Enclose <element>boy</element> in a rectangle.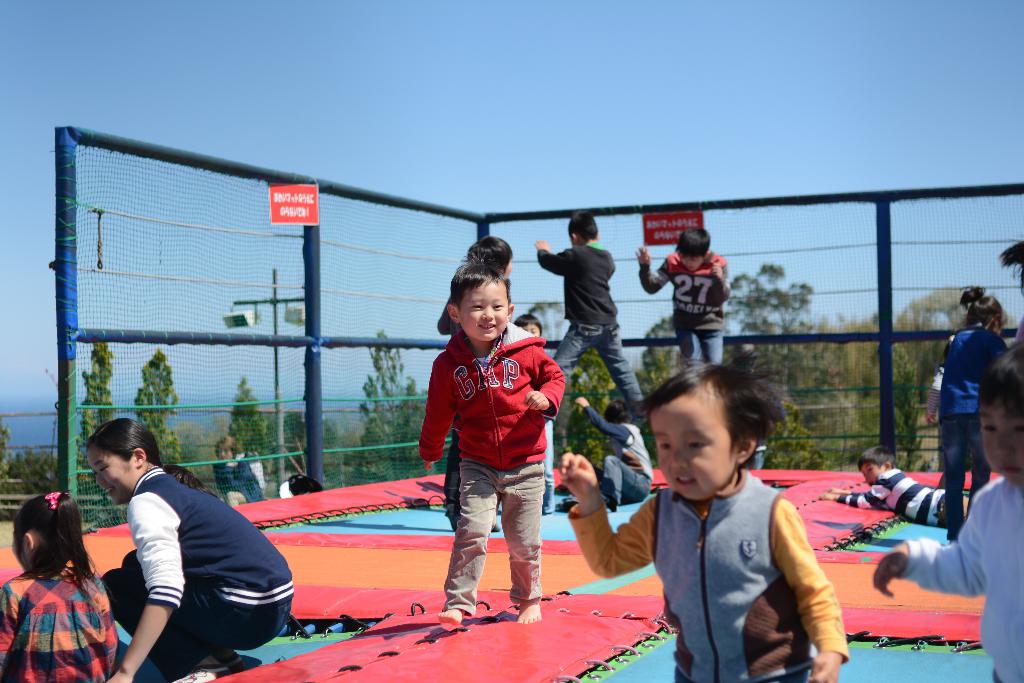
(553, 351, 862, 682).
